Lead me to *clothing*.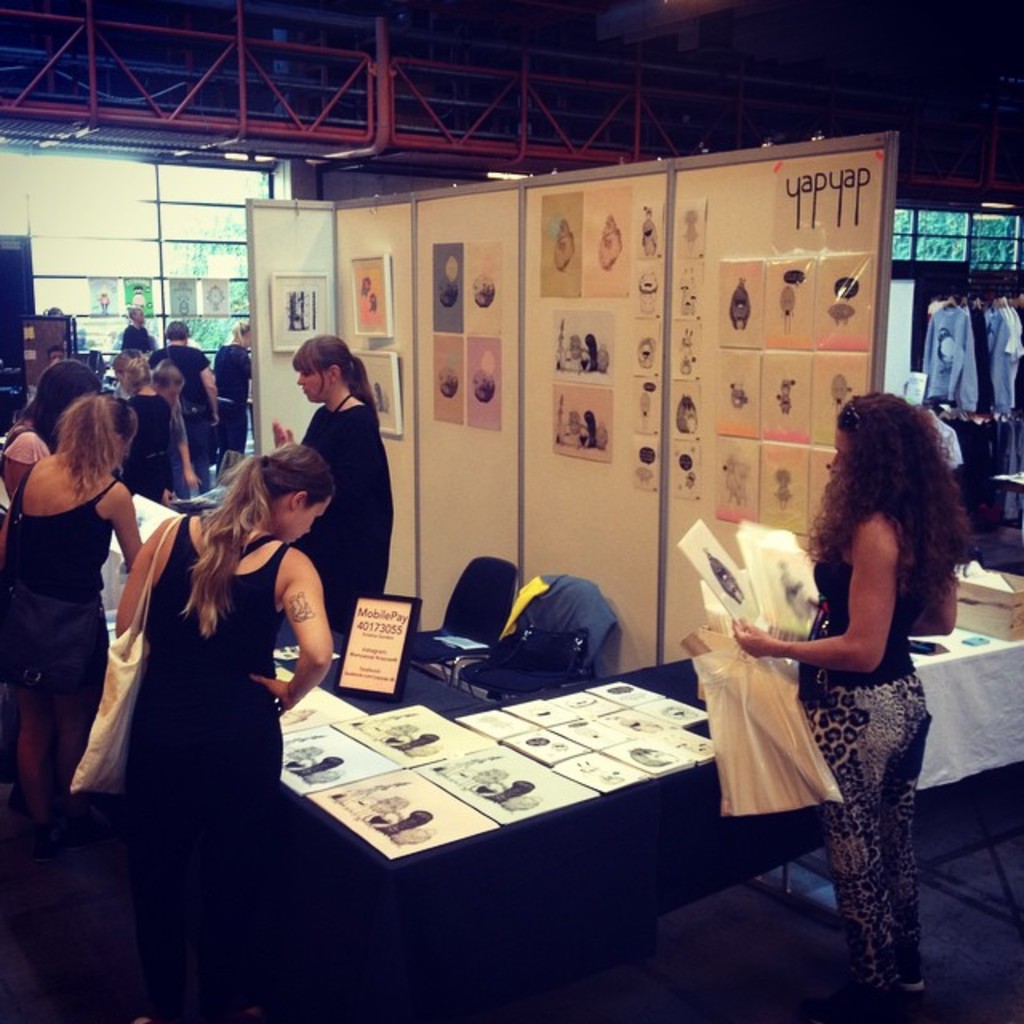
Lead to locate(0, 602, 99, 678).
